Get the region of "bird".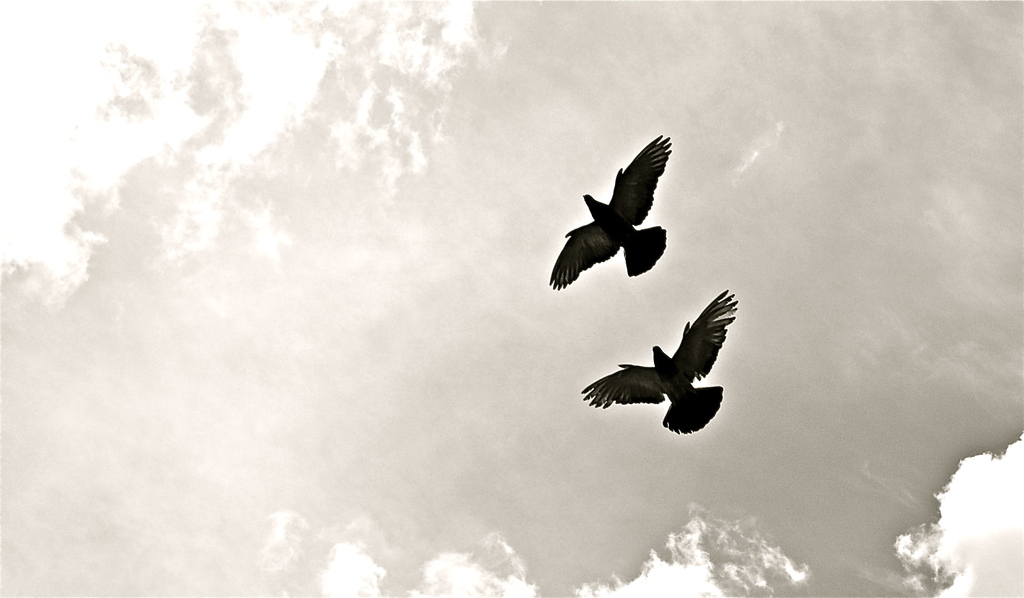
BBox(571, 289, 746, 438).
